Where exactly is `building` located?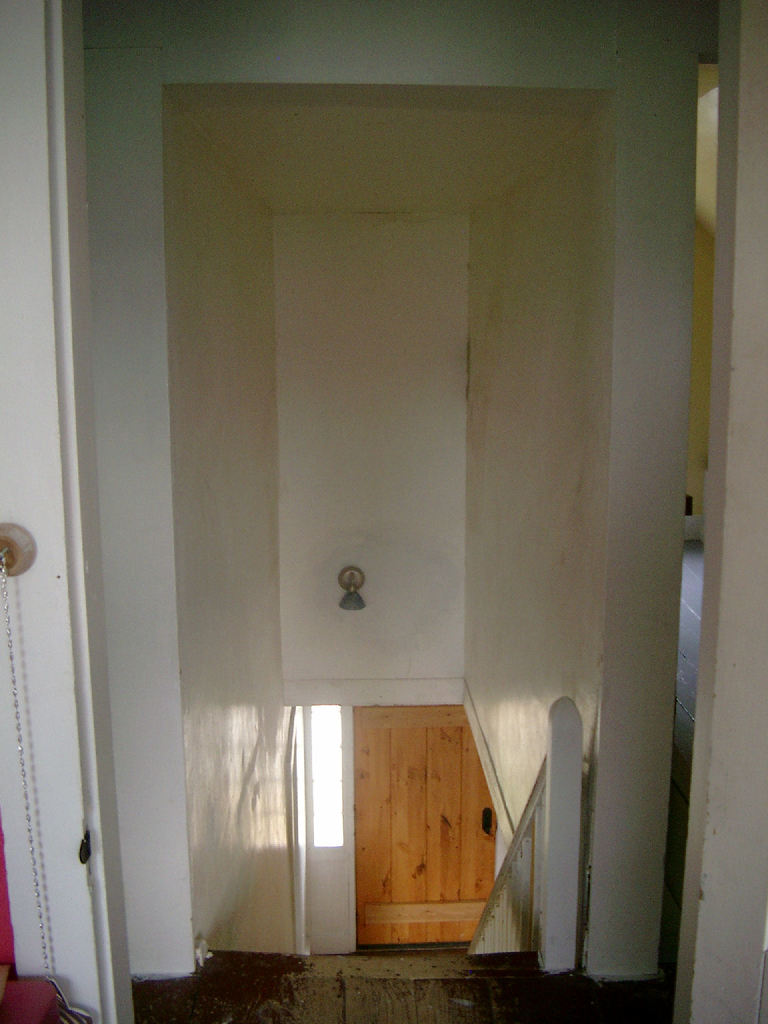
Its bounding box is crop(0, 0, 767, 1023).
